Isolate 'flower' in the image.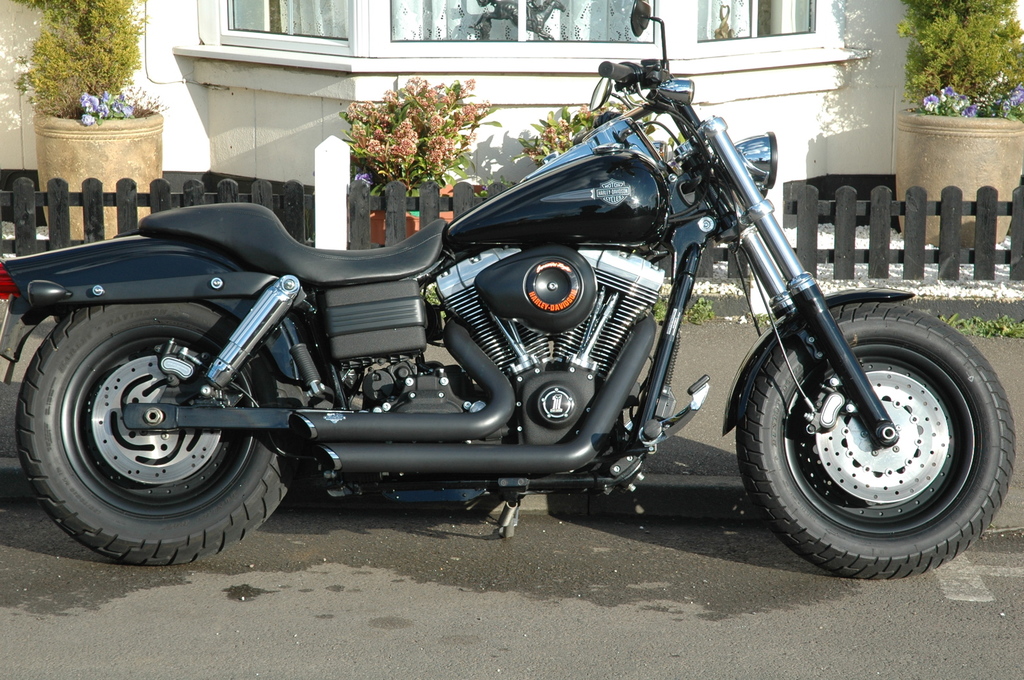
Isolated region: (left=964, top=97, right=975, bottom=116).
